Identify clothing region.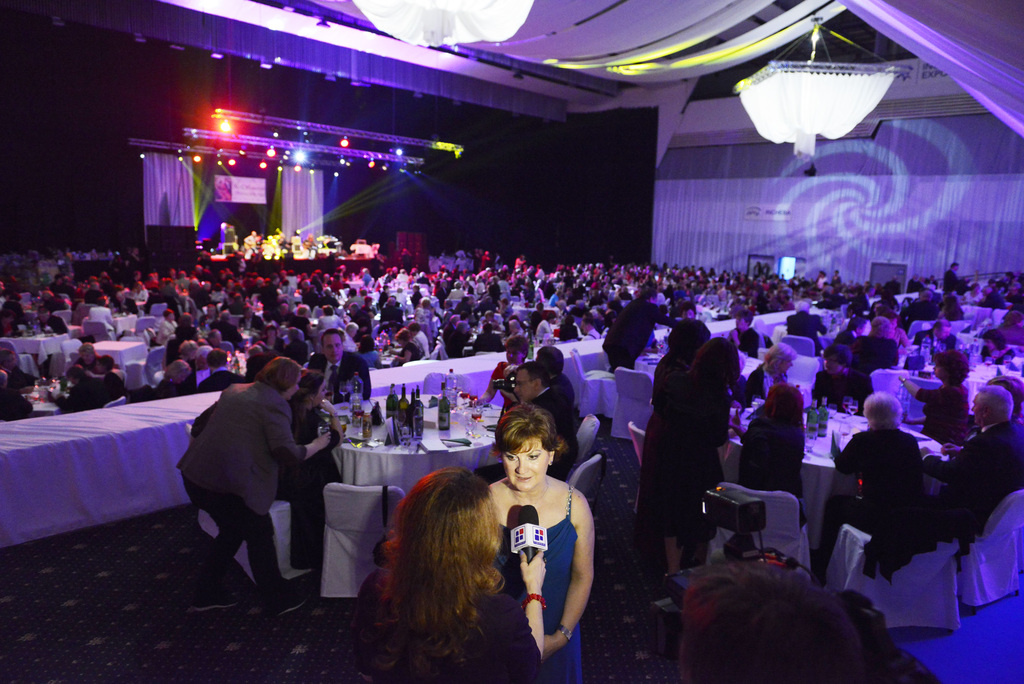
Region: 636:350:689:507.
